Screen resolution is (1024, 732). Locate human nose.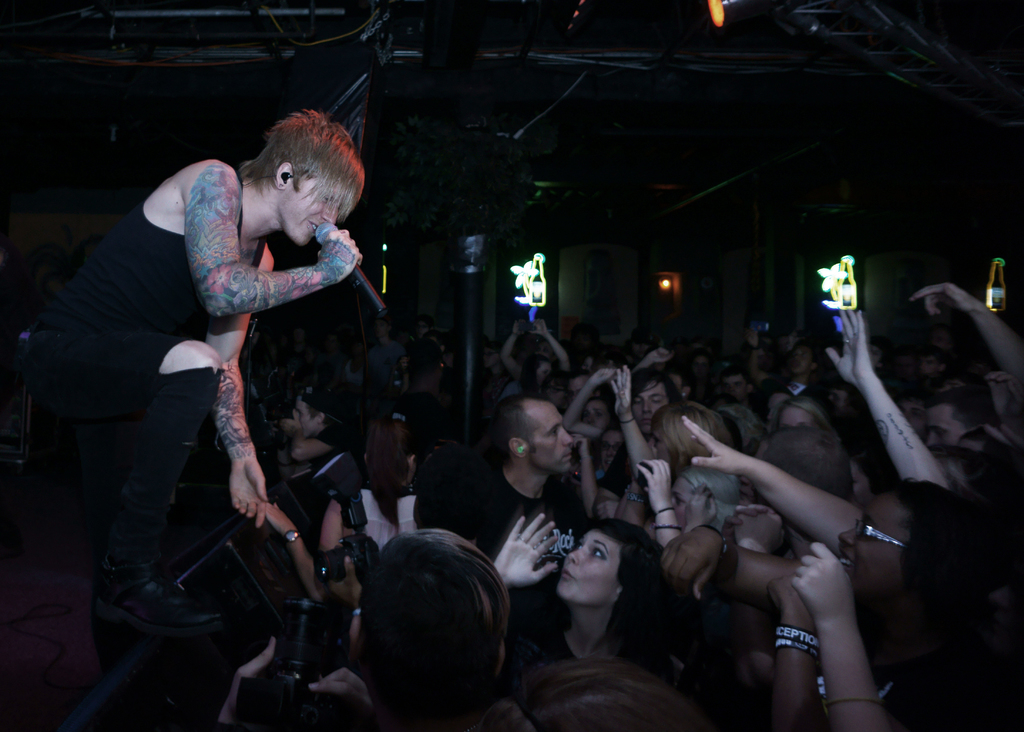
<region>323, 204, 340, 225</region>.
